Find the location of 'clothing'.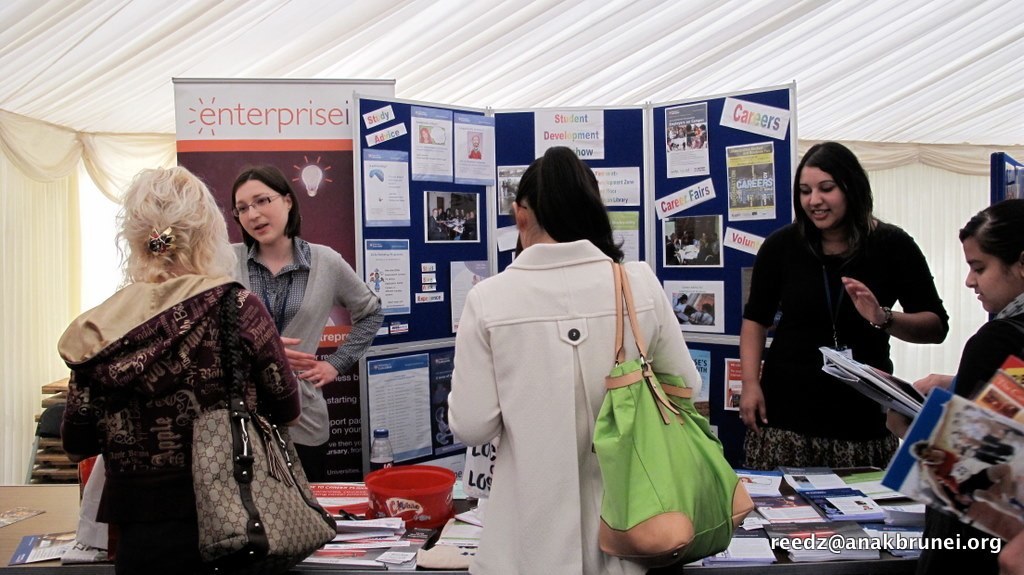
Location: rect(735, 206, 948, 462).
